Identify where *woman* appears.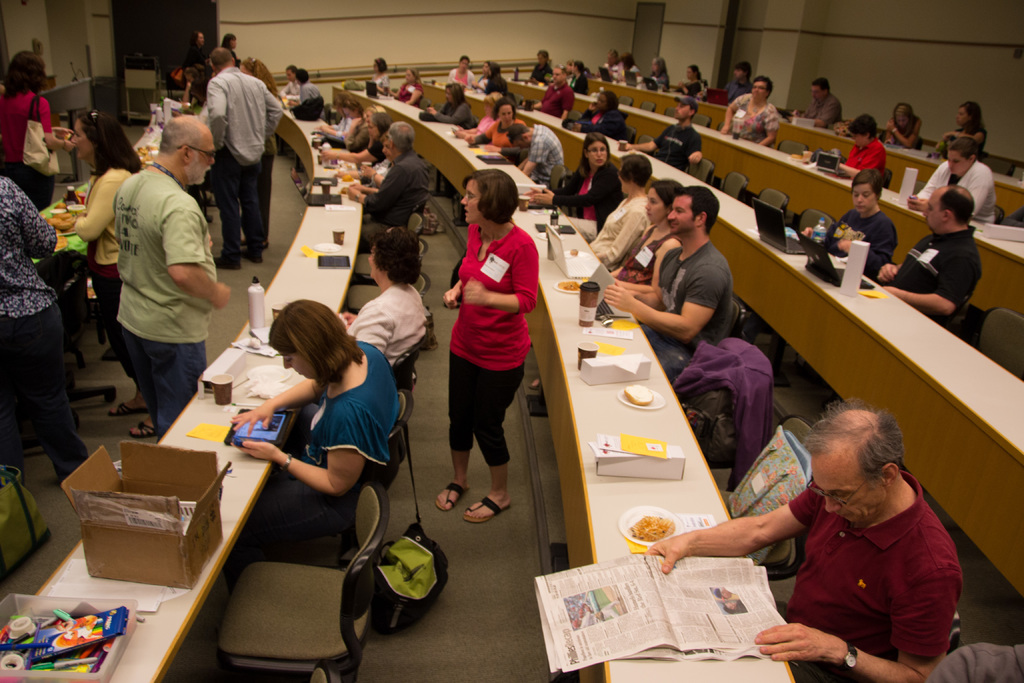
Appears at {"left": 620, "top": 53, "right": 641, "bottom": 82}.
